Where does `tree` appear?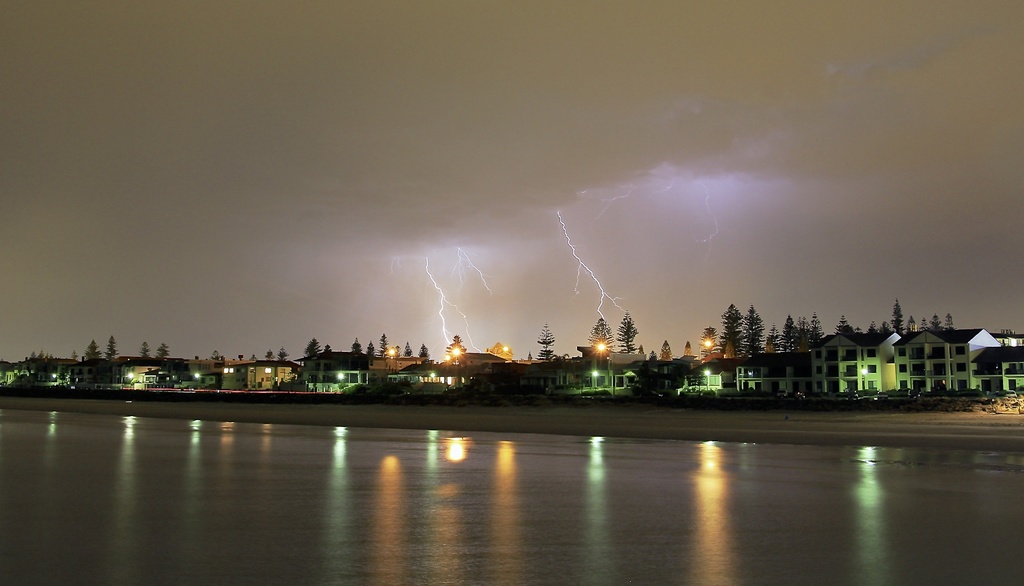
Appears at 266 351 273 361.
